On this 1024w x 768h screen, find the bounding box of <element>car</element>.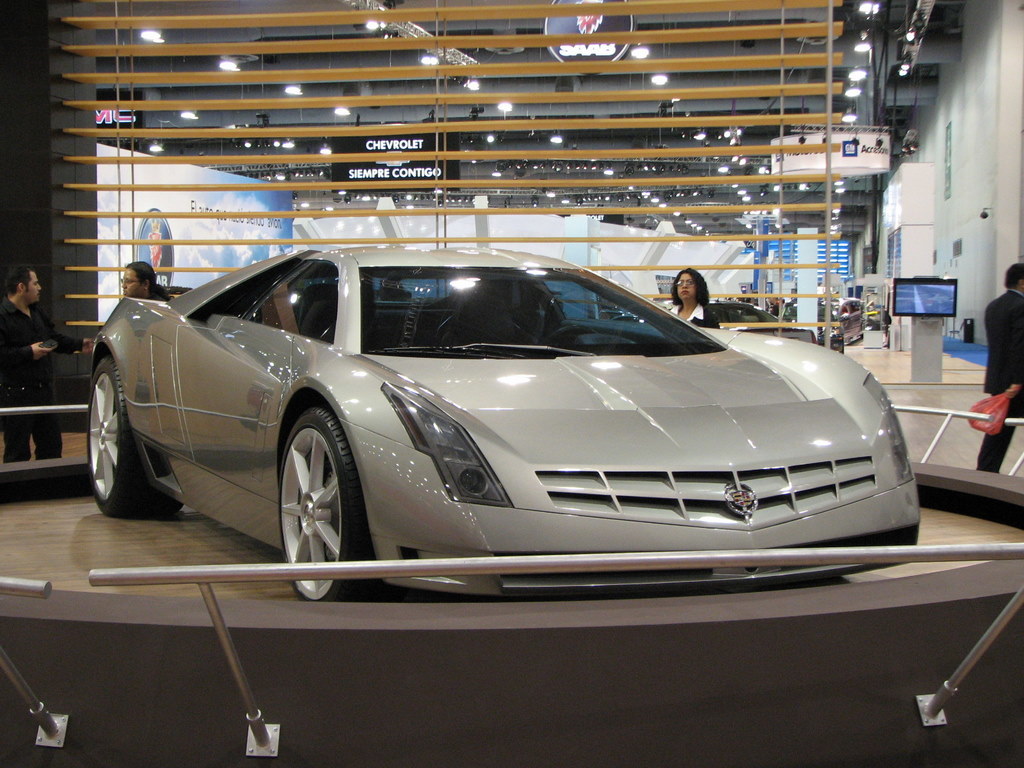
Bounding box: pyautogui.locateOnScreen(93, 243, 924, 608).
